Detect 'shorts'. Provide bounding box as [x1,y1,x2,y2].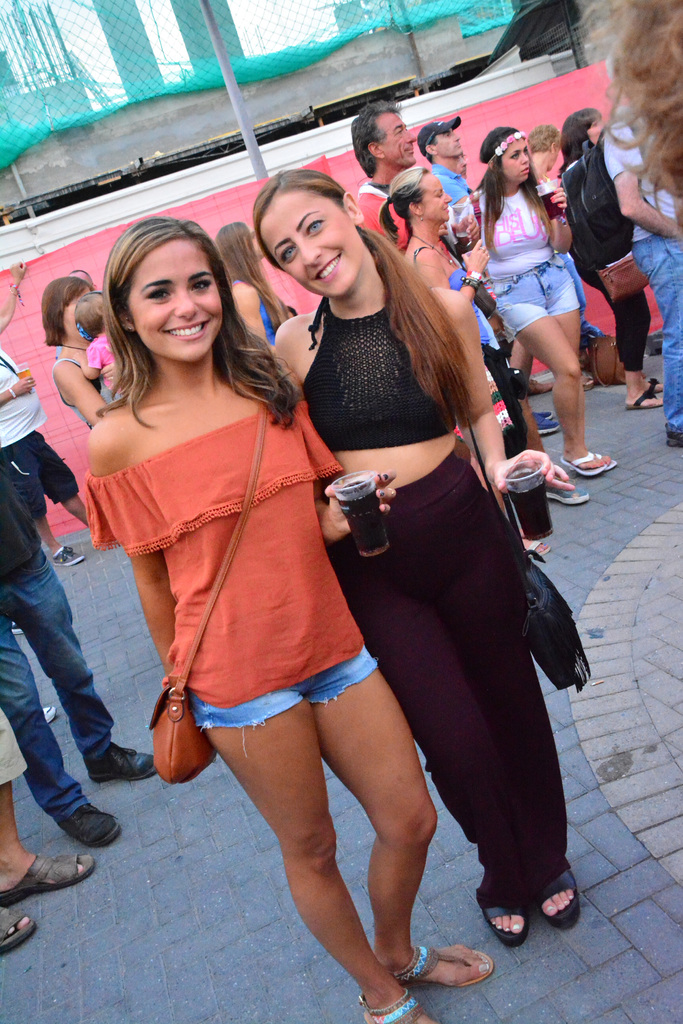
[0,707,26,791].
